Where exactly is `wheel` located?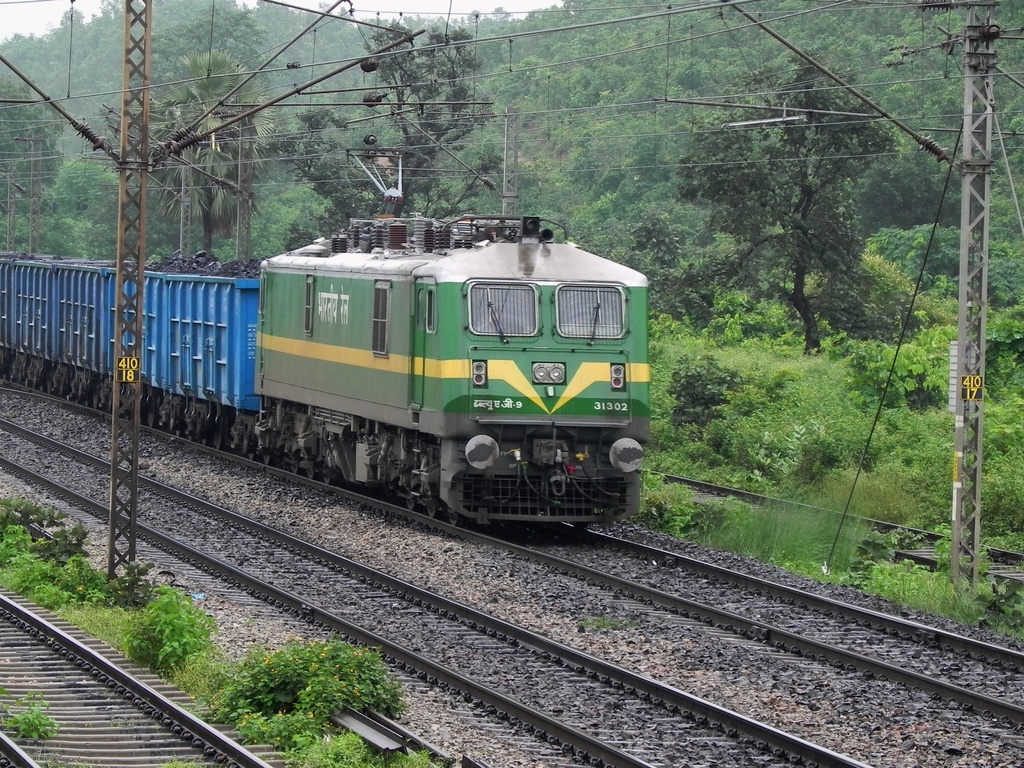
Its bounding box is x1=148 y1=401 x2=159 y2=428.
